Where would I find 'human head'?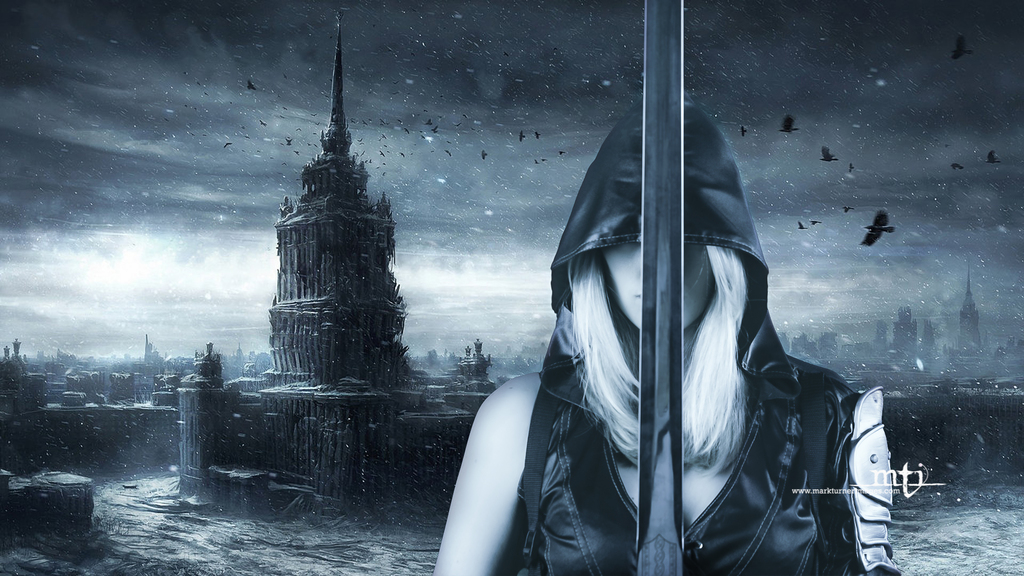
At {"left": 561, "top": 241, "right": 742, "bottom": 339}.
